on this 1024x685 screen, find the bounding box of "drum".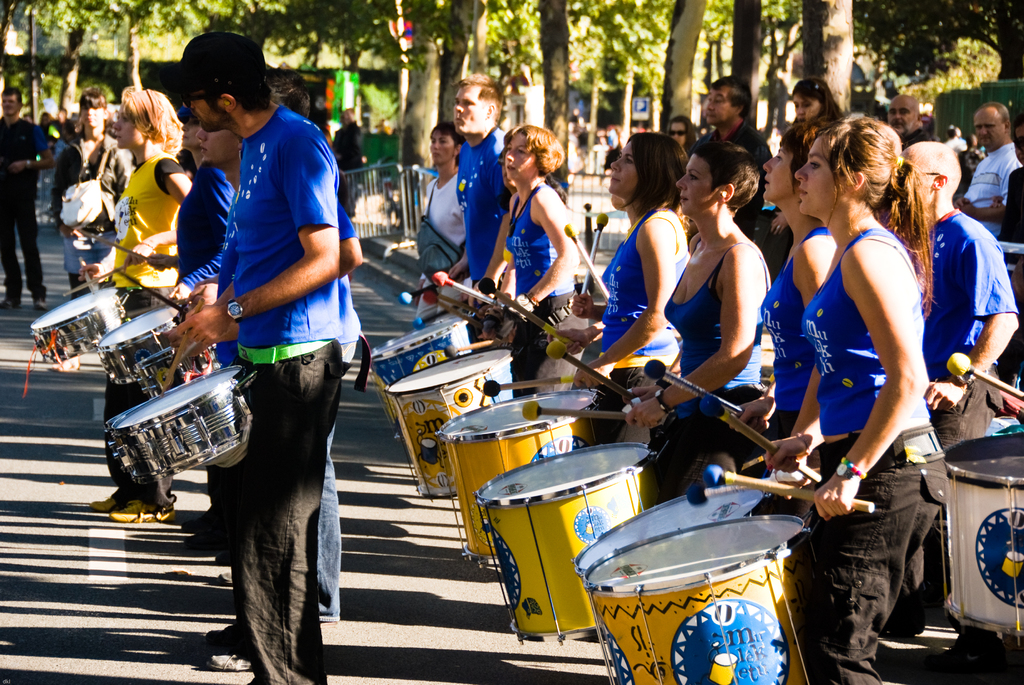
Bounding box: box(945, 430, 1023, 649).
